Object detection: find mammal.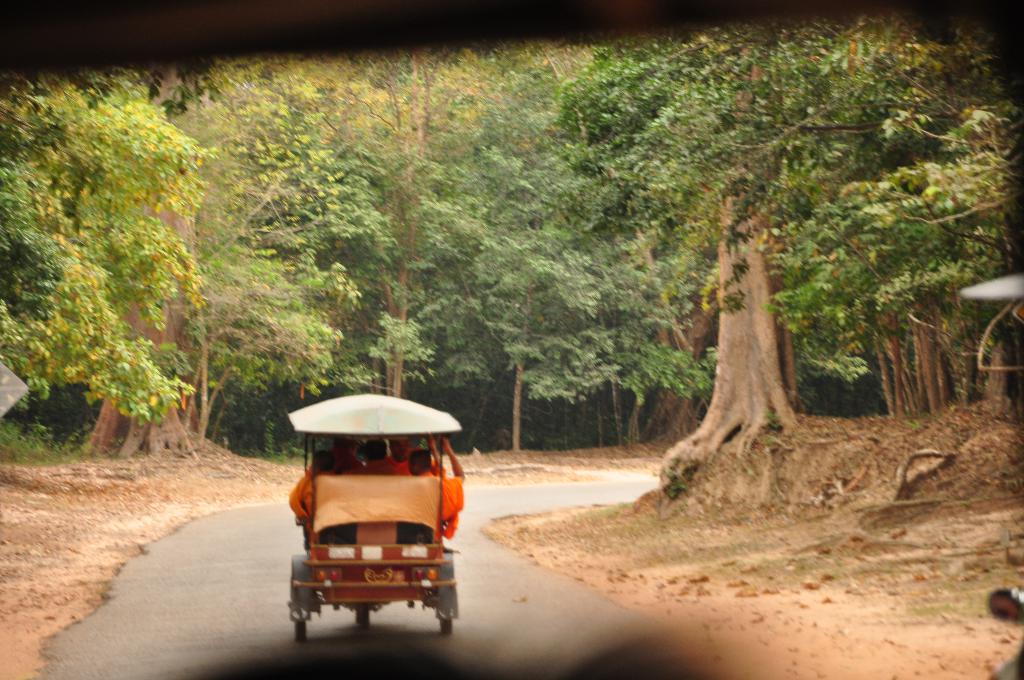
x1=404, y1=451, x2=432, y2=477.
